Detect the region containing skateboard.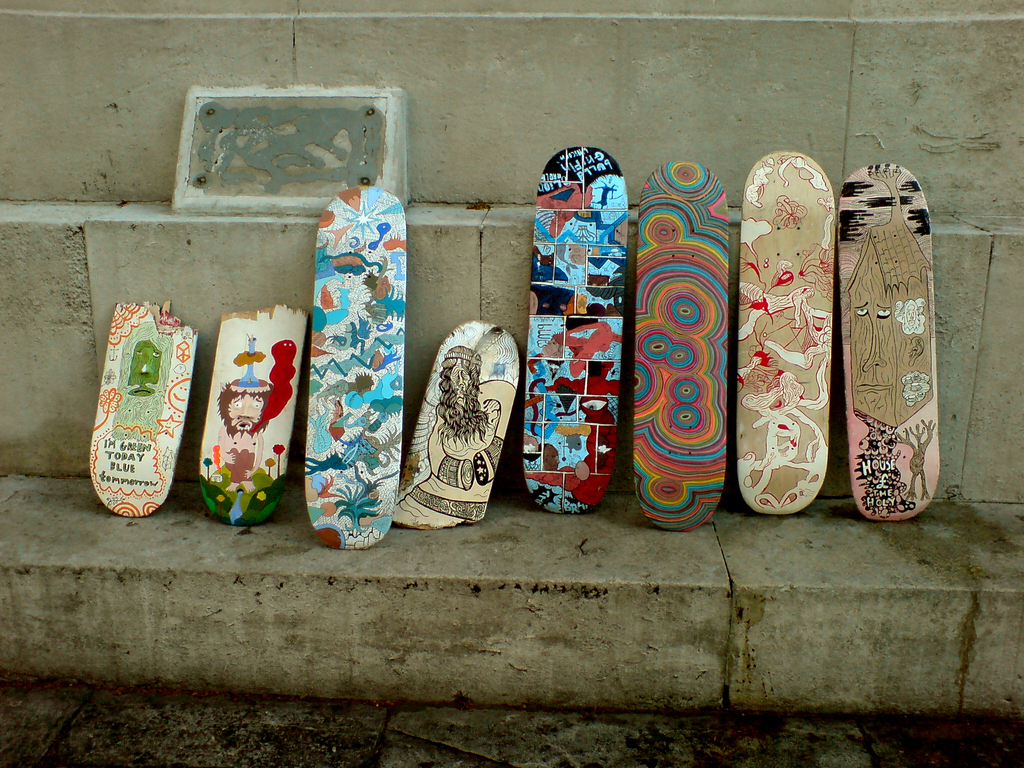
x1=633, y1=159, x2=728, y2=533.
